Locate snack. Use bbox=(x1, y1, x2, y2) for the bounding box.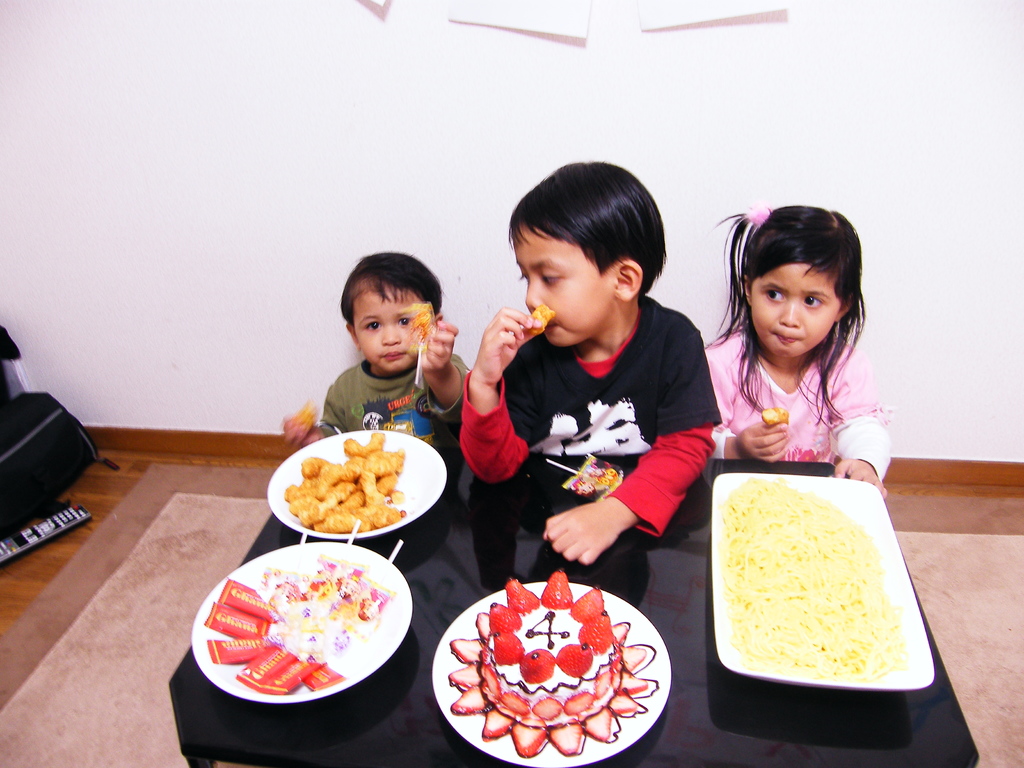
bbox=(281, 428, 406, 529).
